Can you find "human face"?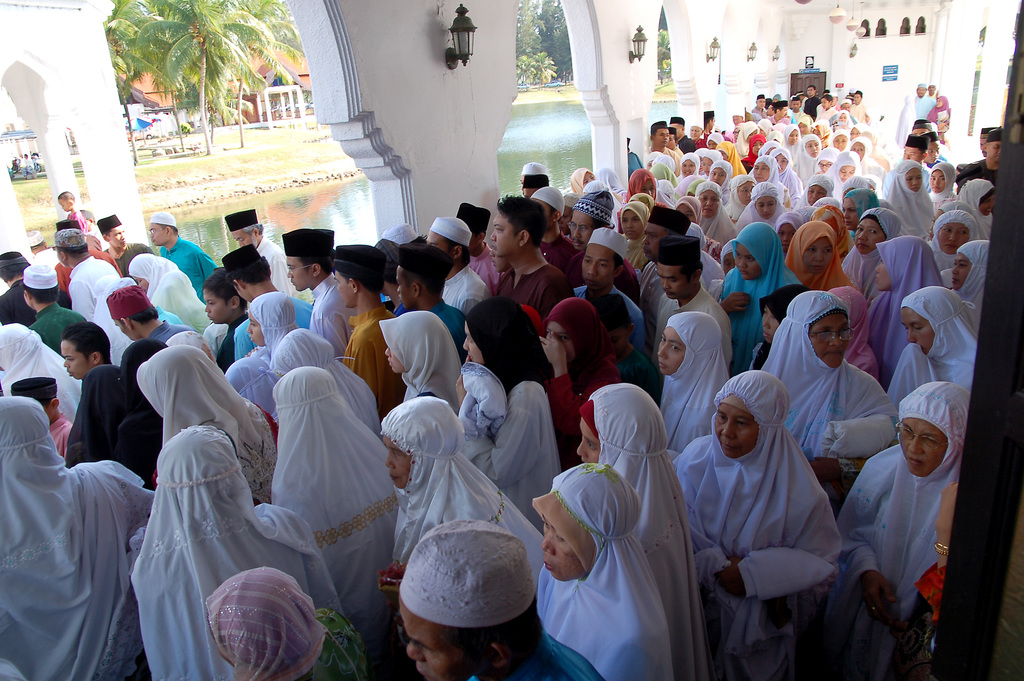
Yes, bounding box: rect(492, 209, 524, 259).
